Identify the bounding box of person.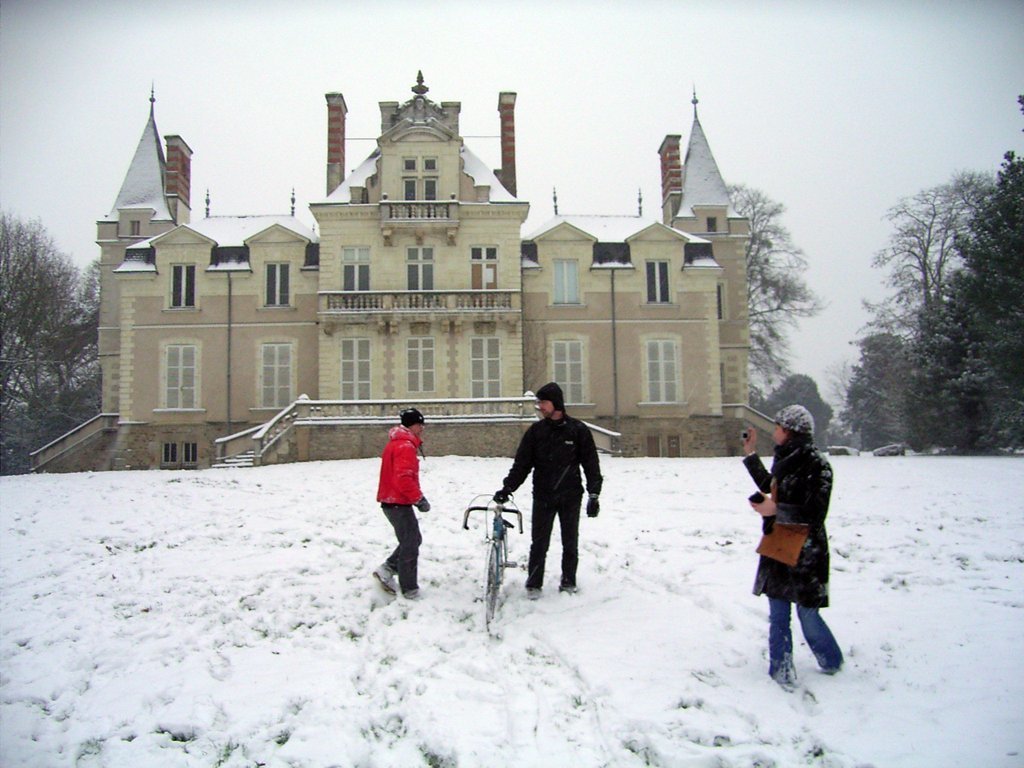
x1=486 y1=376 x2=606 y2=595.
